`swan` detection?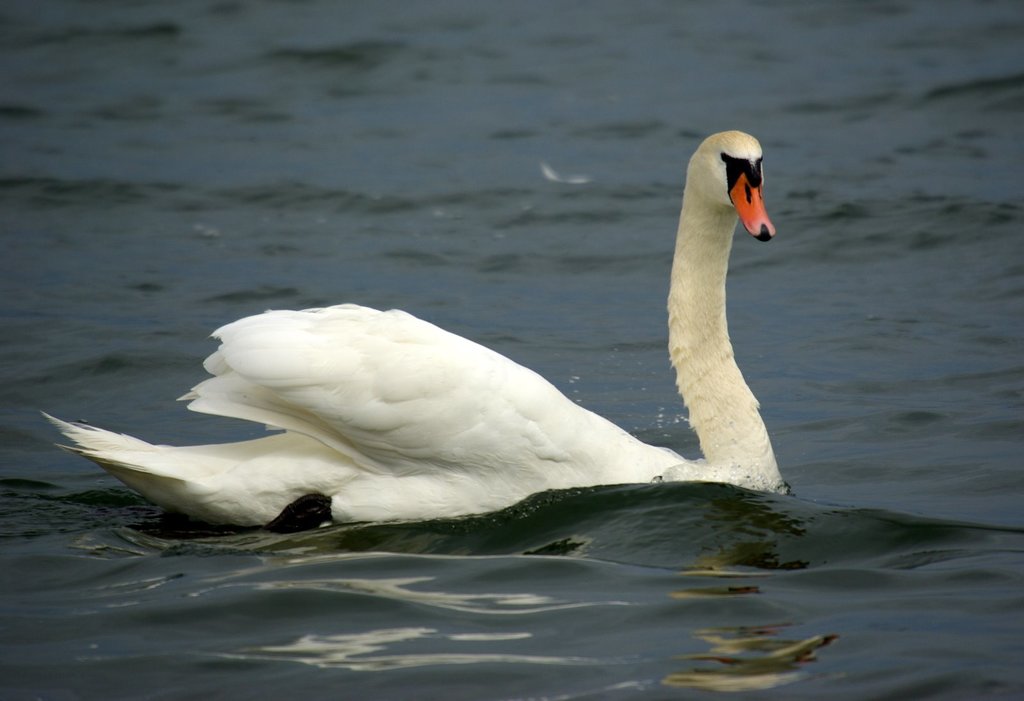
(x1=40, y1=130, x2=794, y2=540)
